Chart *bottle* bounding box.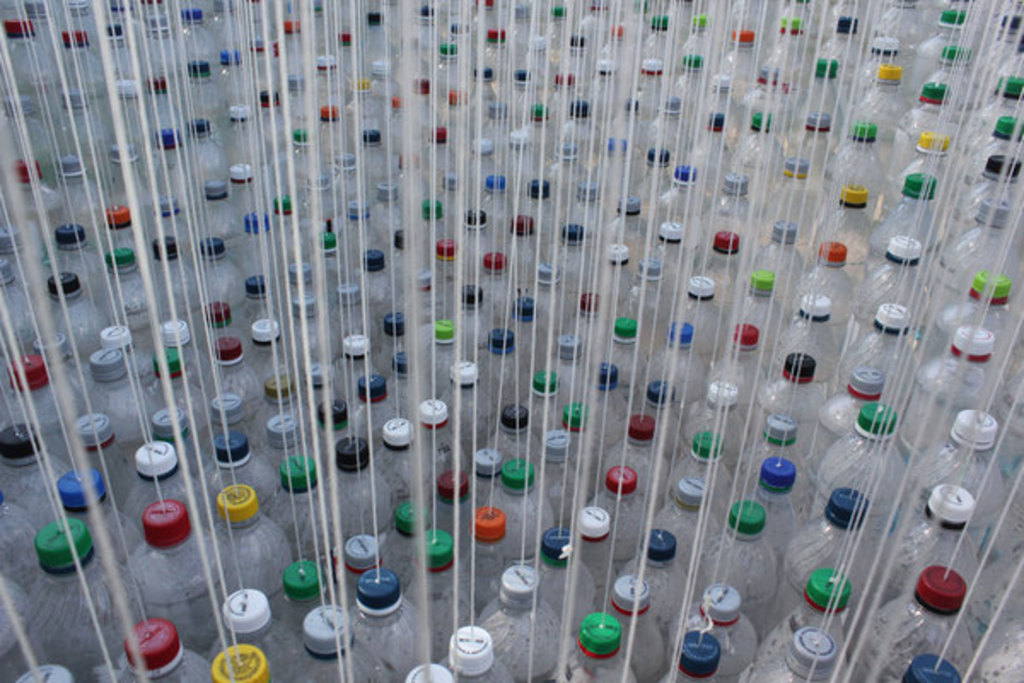
Charted: locate(596, 27, 638, 75).
